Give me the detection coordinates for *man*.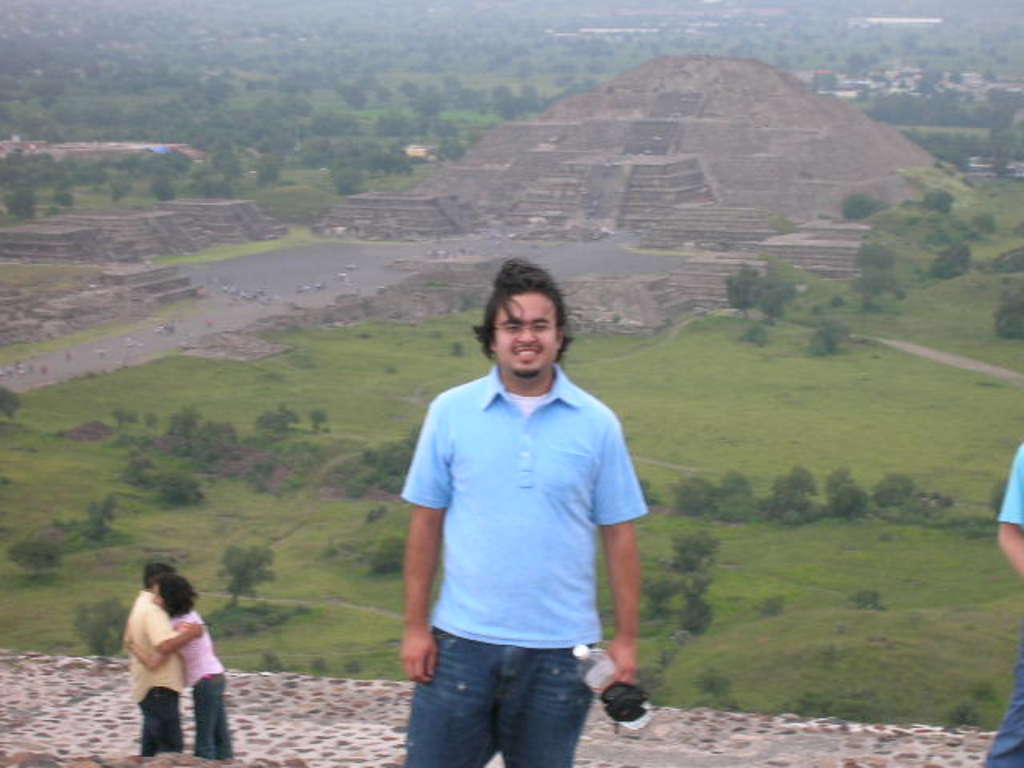
locate(376, 243, 667, 725).
